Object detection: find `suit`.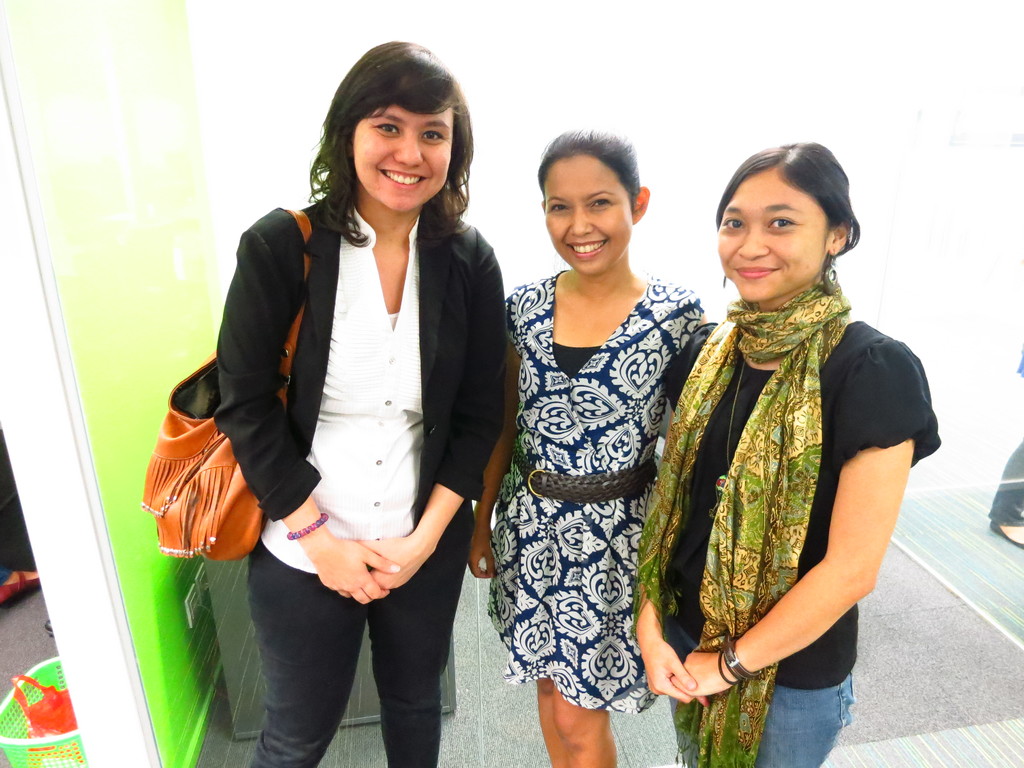
box=[185, 113, 492, 746].
